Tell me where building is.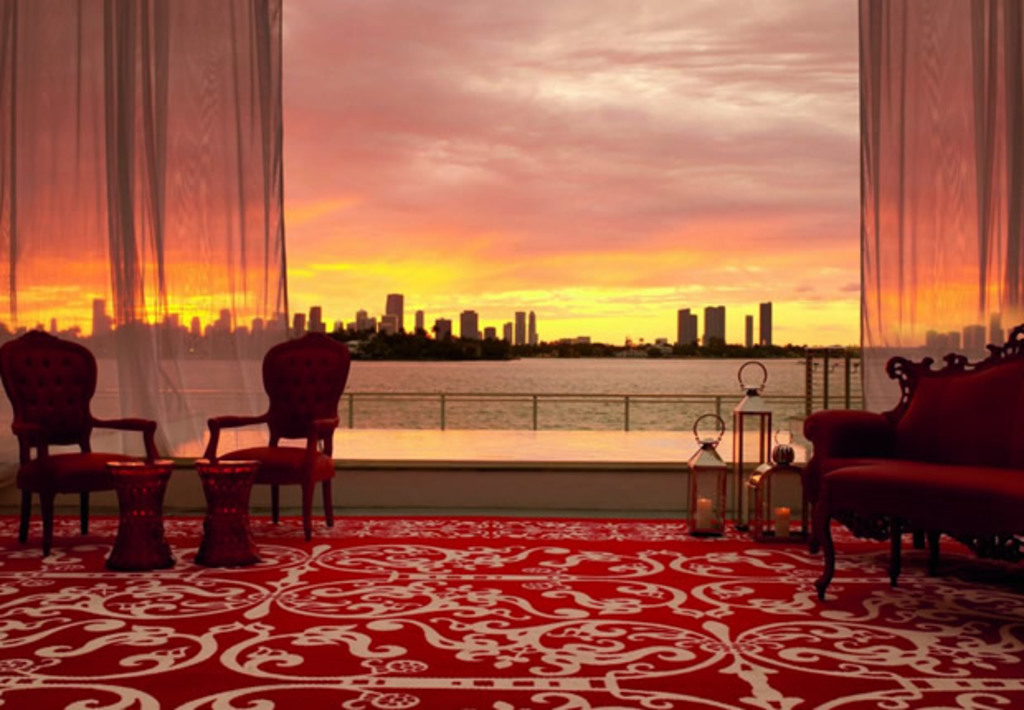
building is at 753 297 771 347.
